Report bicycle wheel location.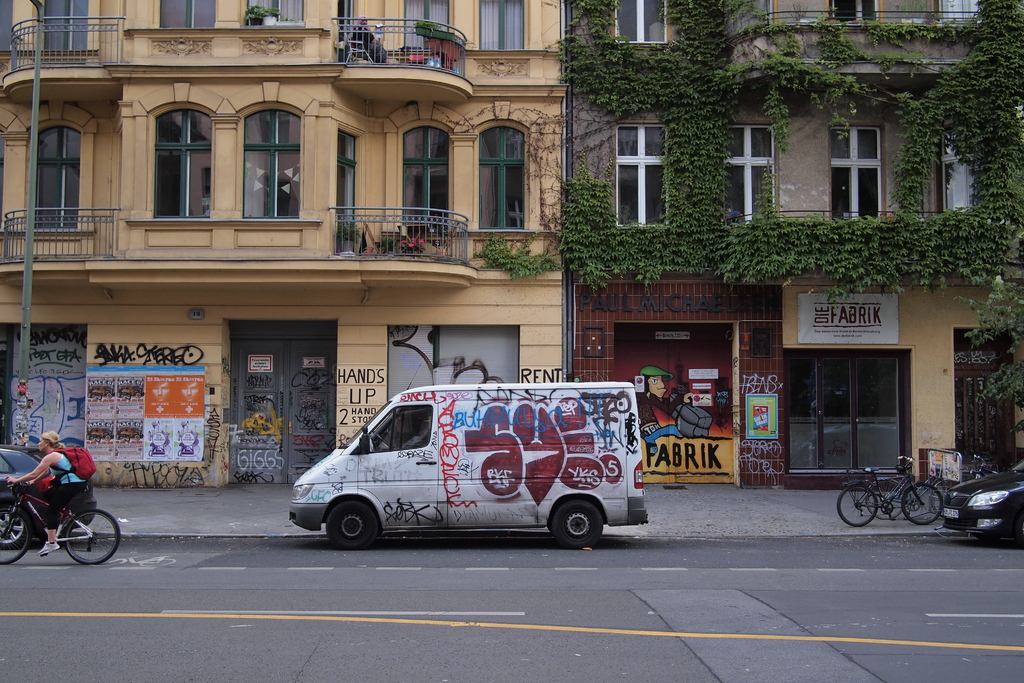
Report: <region>833, 484, 878, 528</region>.
